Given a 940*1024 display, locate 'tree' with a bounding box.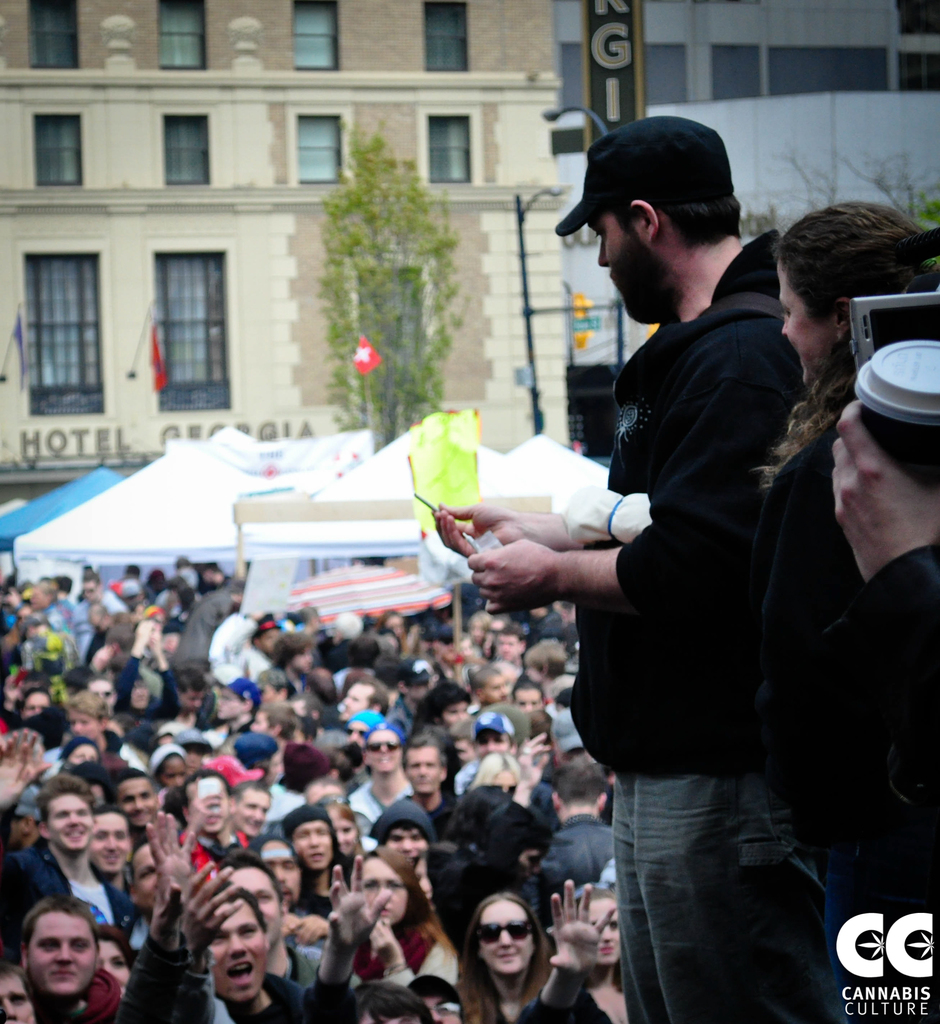
Located: detection(317, 118, 472, 456).
